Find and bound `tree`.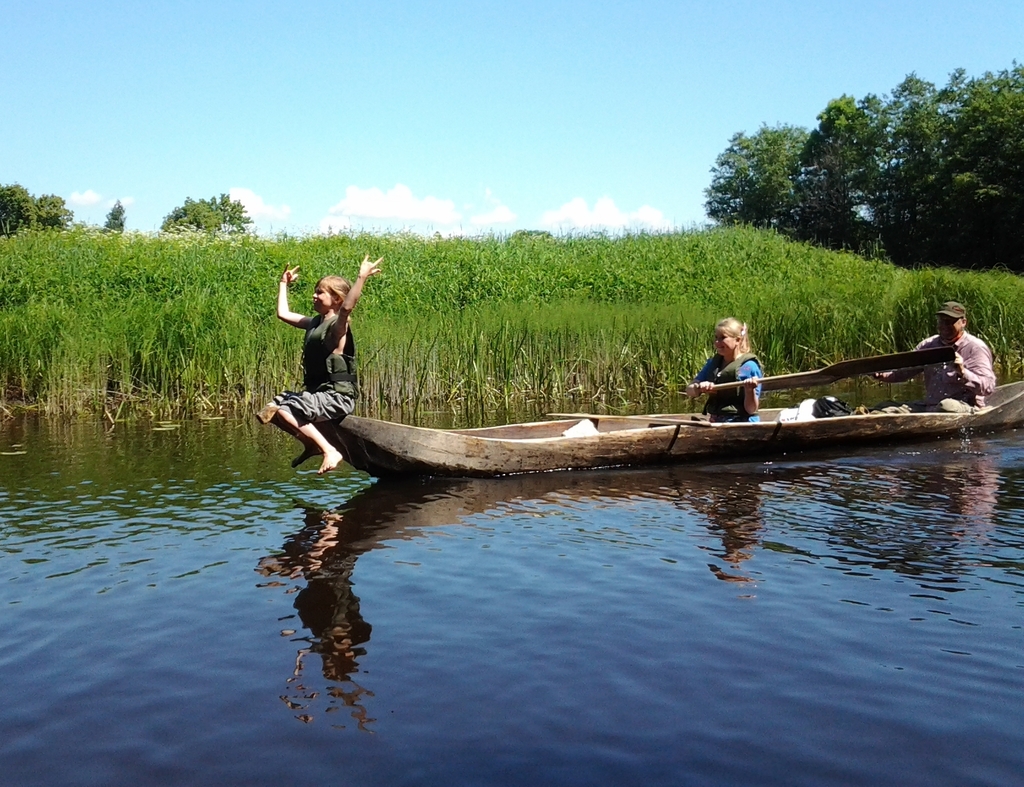
Bound: <box>162,195,254,235</box>.
